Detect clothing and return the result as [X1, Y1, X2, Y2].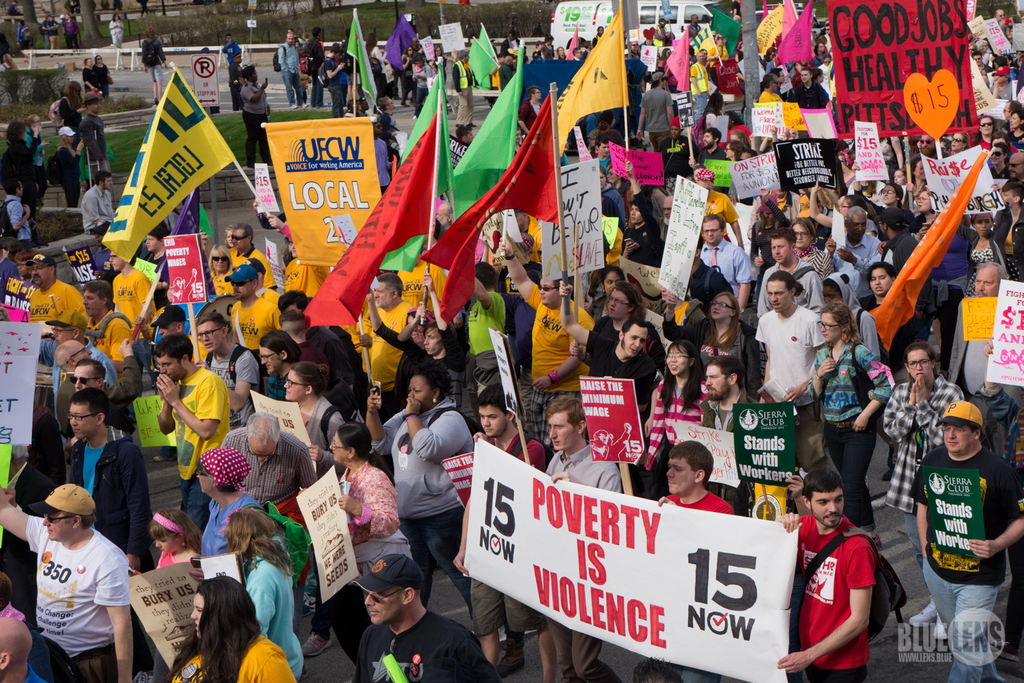
[1016, 408, 1023, 484].
